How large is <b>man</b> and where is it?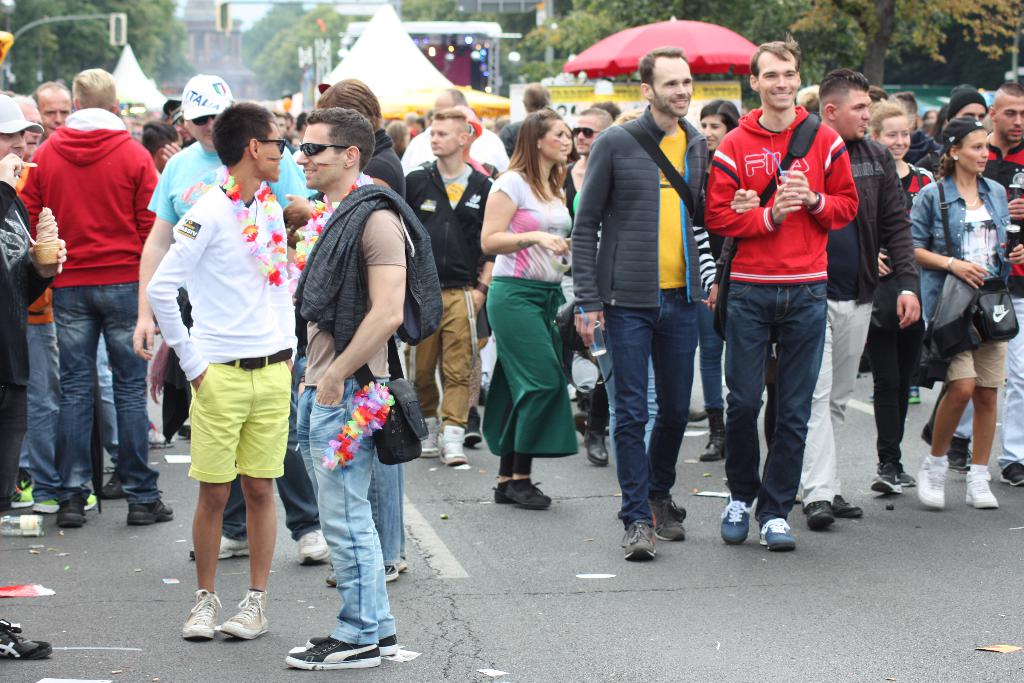
Bounding box: bbox=(136, 67, 355, 564).
